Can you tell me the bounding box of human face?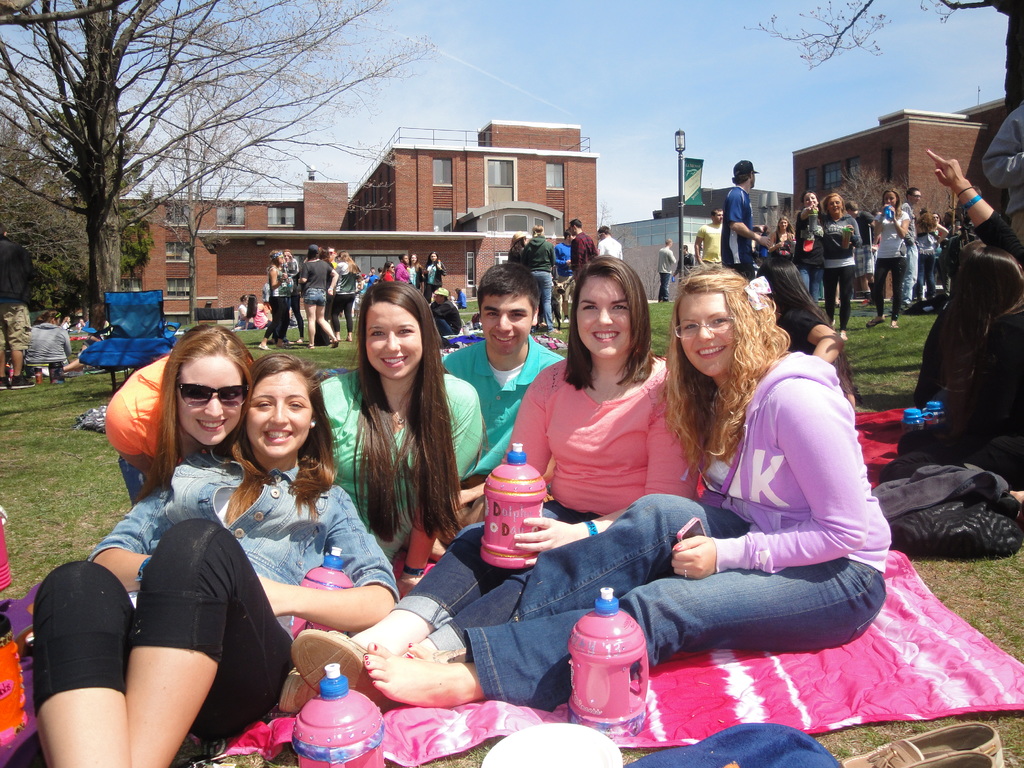
l=479, t=296, r=531, b=355.
